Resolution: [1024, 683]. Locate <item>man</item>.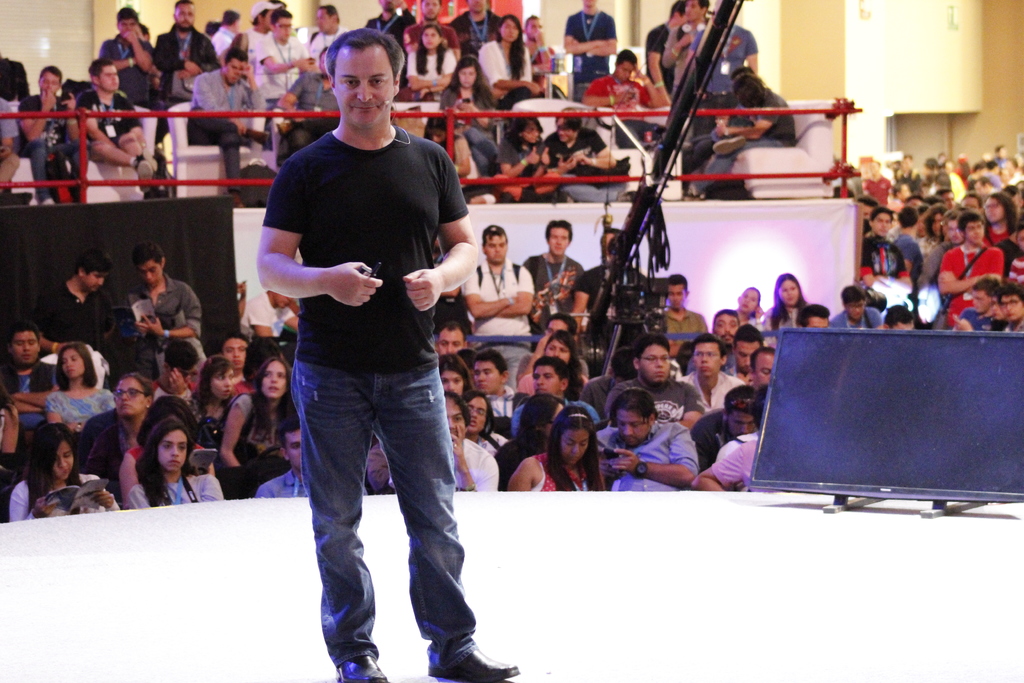
<region>390, 397, 497, 495</region>.
